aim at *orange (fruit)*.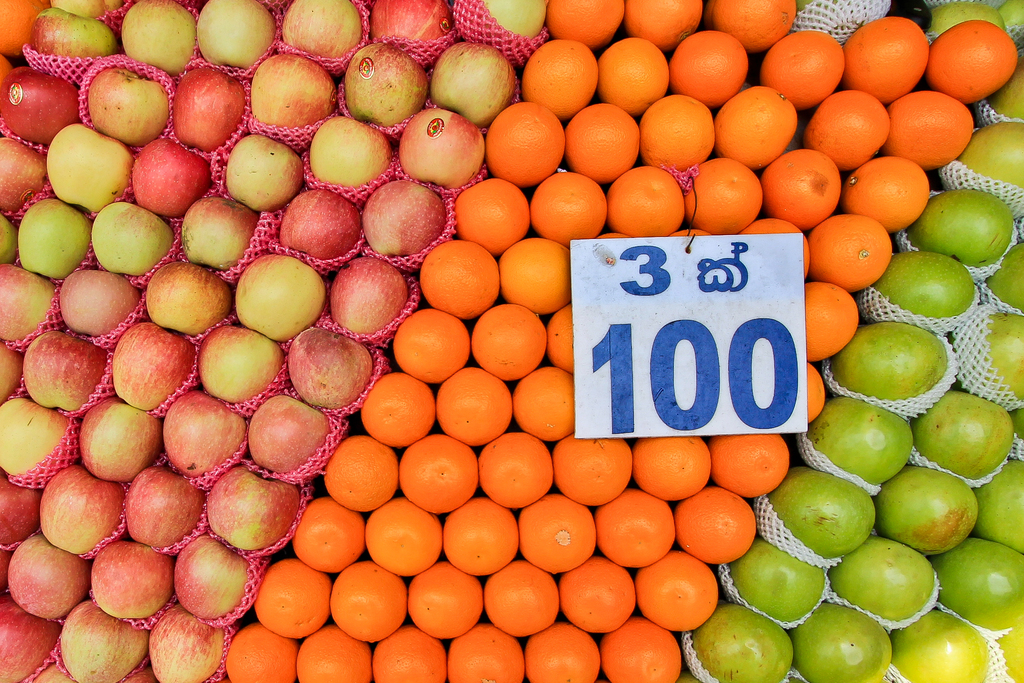
Aimed at (x1=815, y1=214, x2=892, y2=285).
